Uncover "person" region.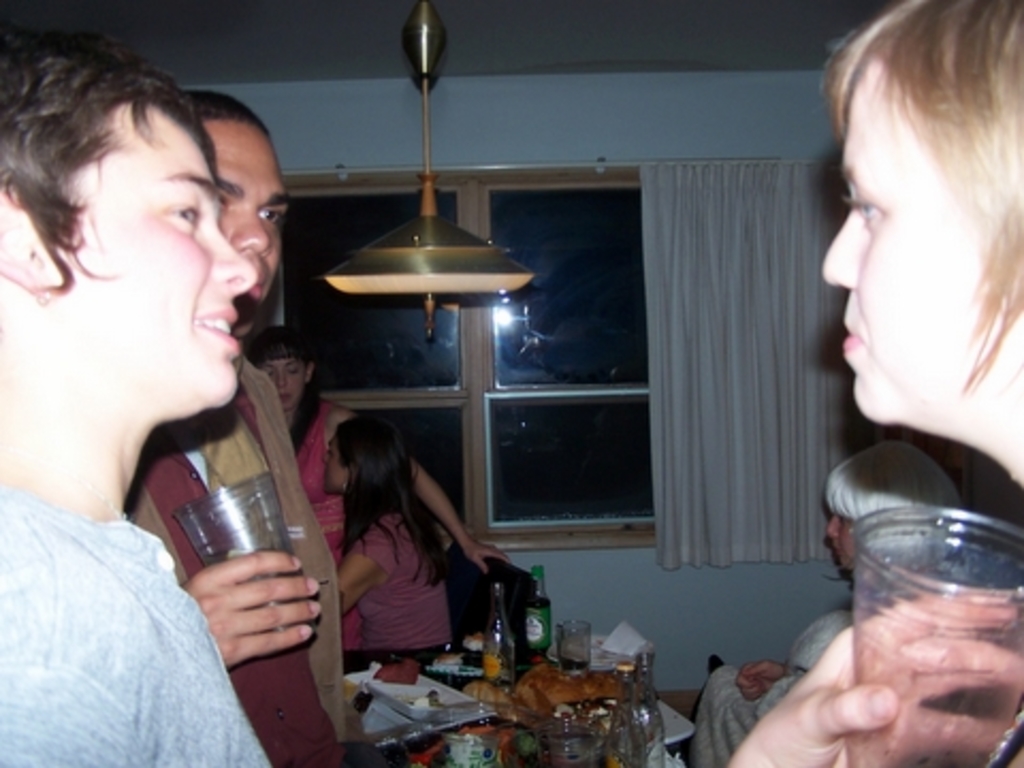
Uncovered: box(0, 28, 273, 766).
